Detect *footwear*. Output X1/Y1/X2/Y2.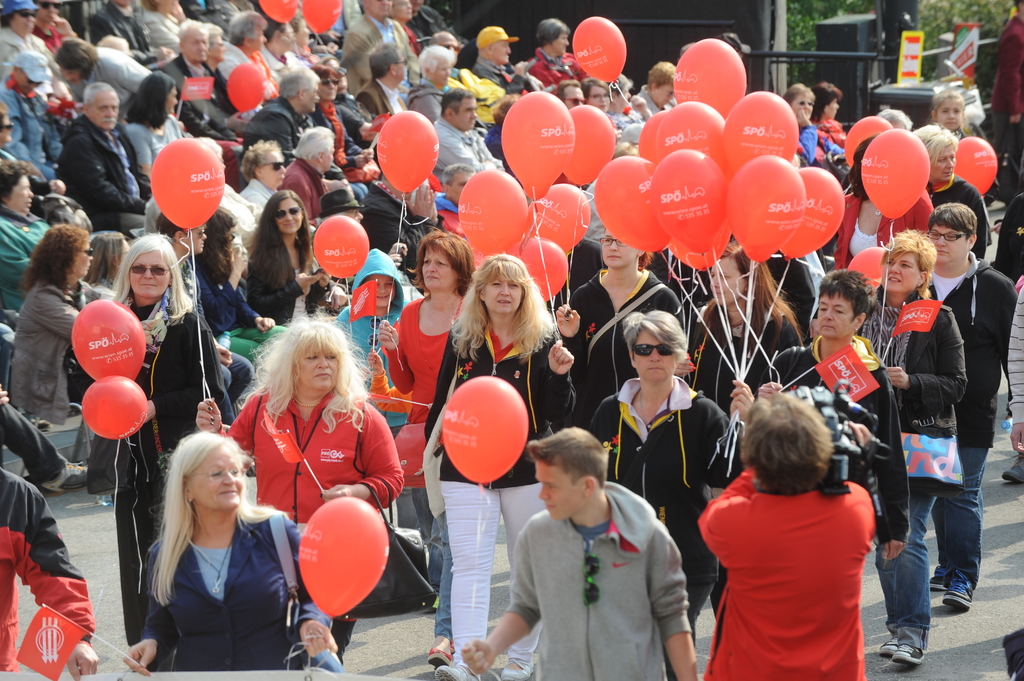
889/649/924/664.
